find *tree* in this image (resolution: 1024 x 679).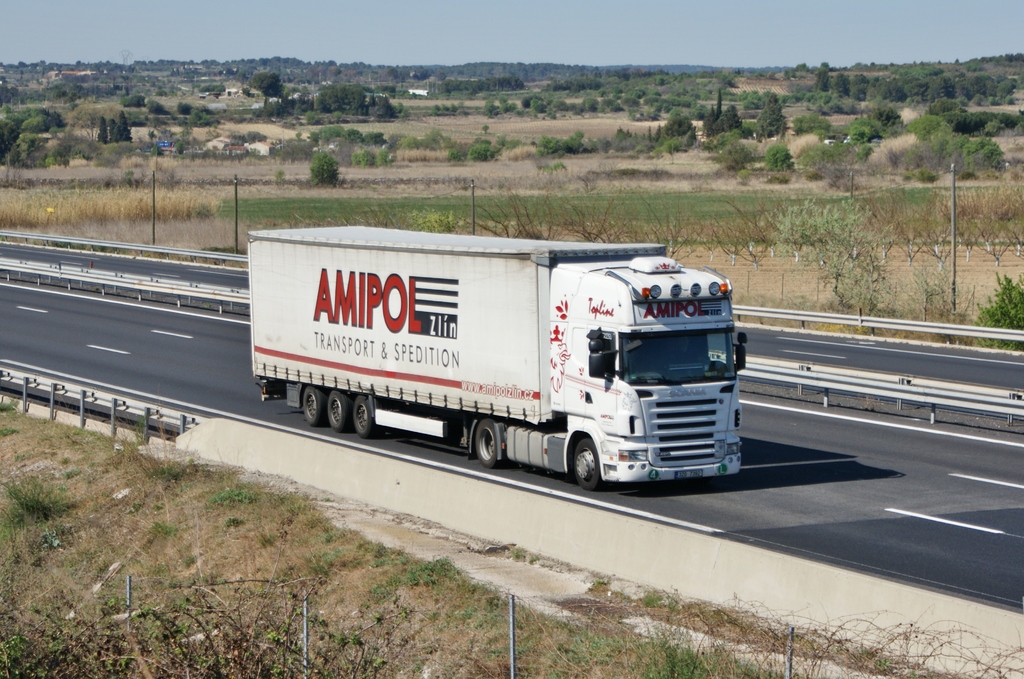
[left=110, top=111, right=134, bottom=141].
